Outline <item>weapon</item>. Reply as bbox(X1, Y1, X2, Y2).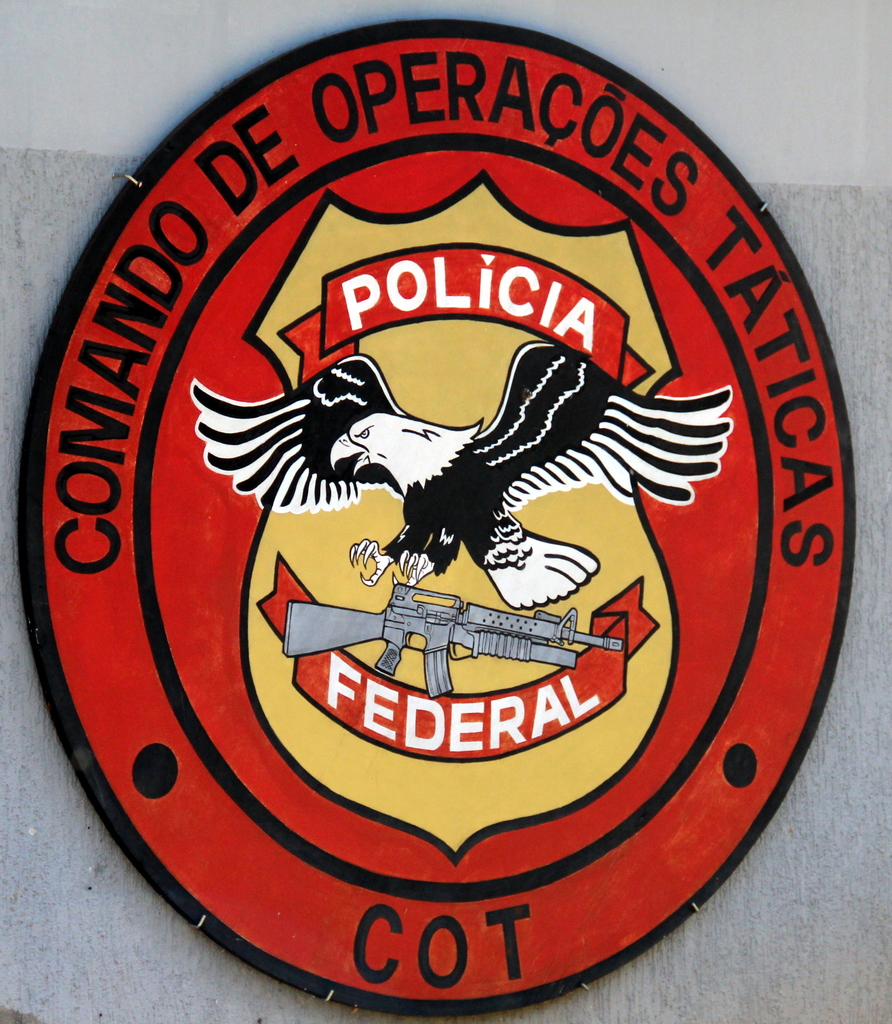
bbox(278, 588, 621, 698).
